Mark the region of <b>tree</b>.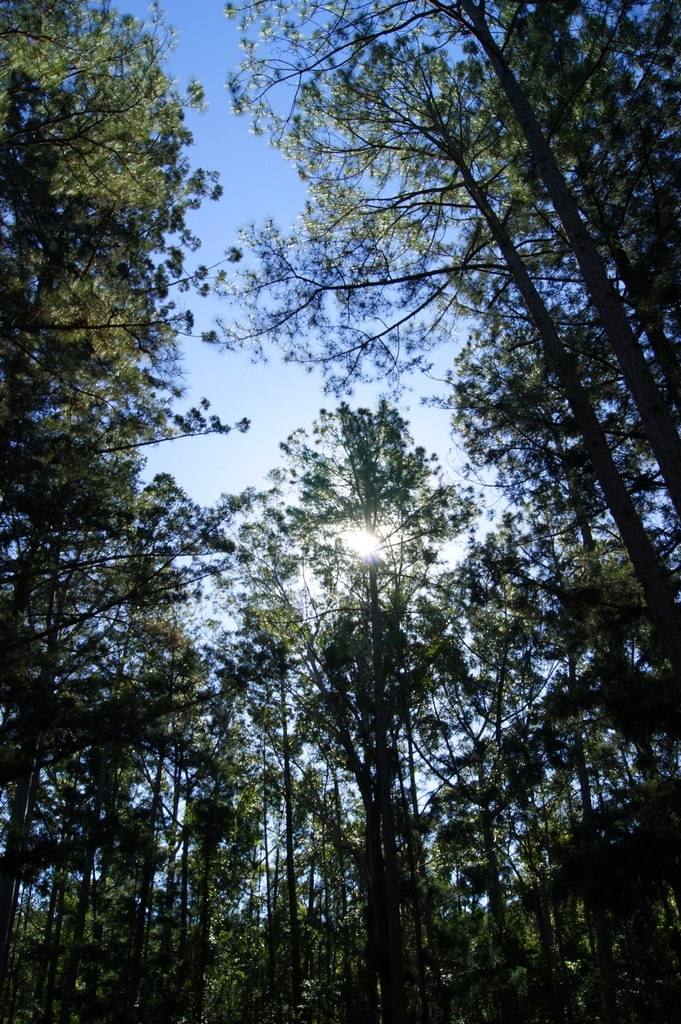
Region: (259,396,489,1023).
